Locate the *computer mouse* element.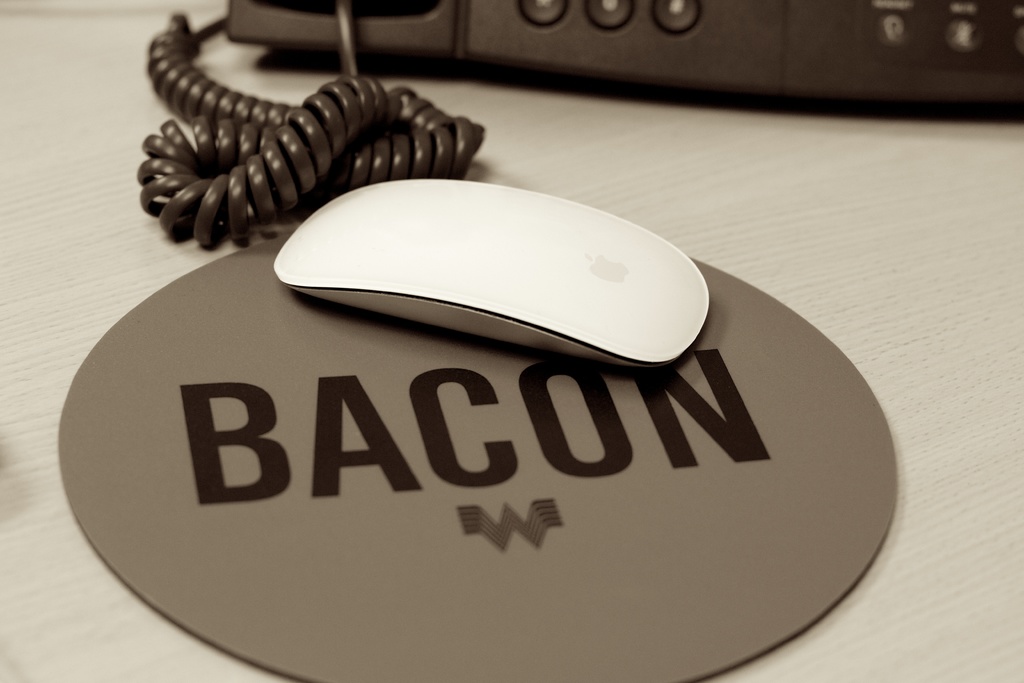
Element bbox: 270:177:714:374.
